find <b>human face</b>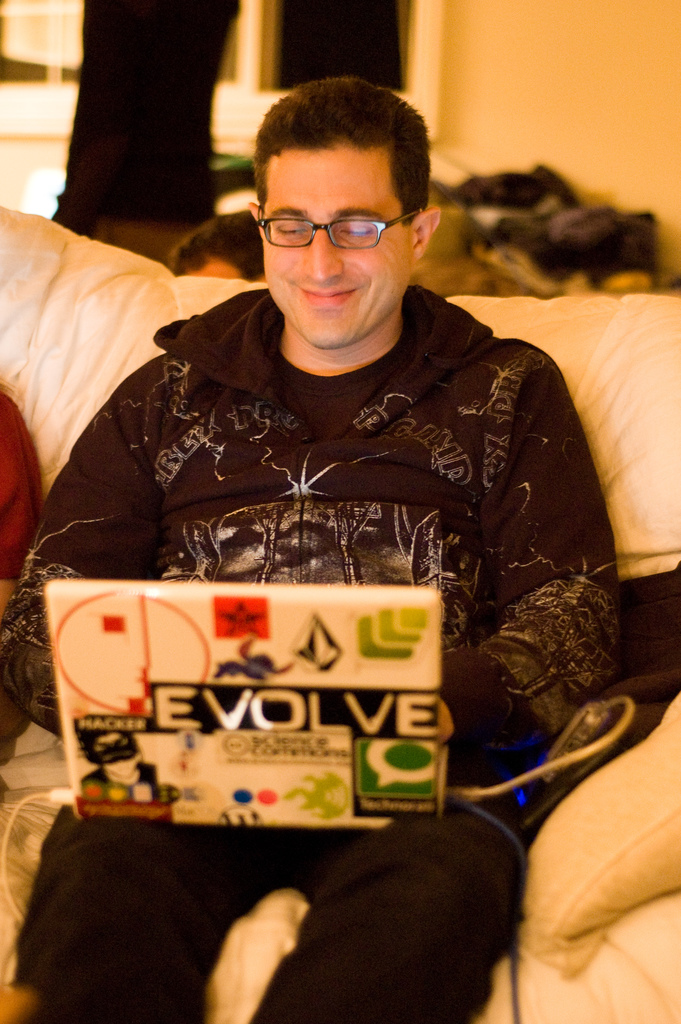
bbox(261, 139, 413, 347)
